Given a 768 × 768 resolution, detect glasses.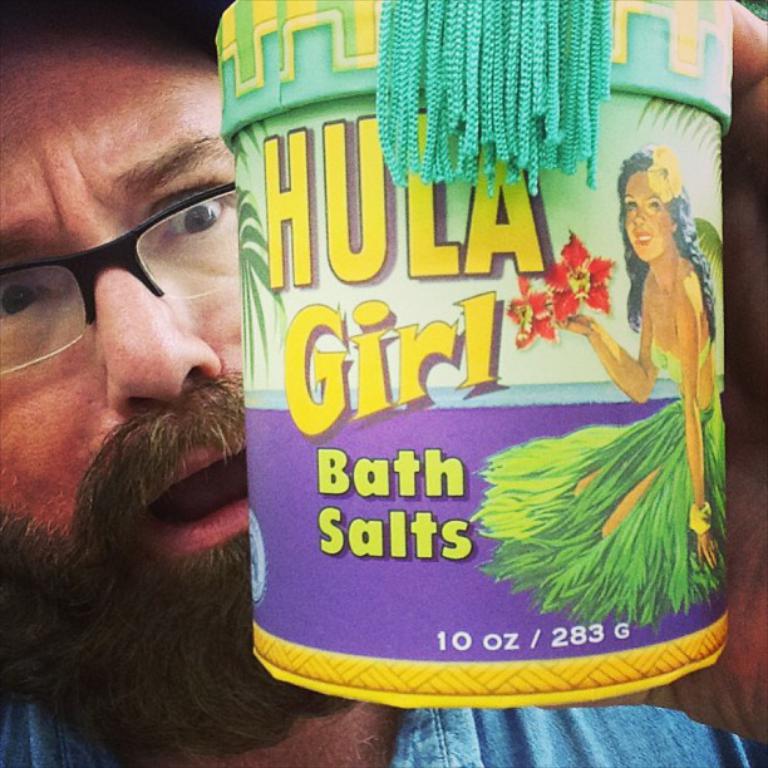
box(0, 176, 245, 381).
